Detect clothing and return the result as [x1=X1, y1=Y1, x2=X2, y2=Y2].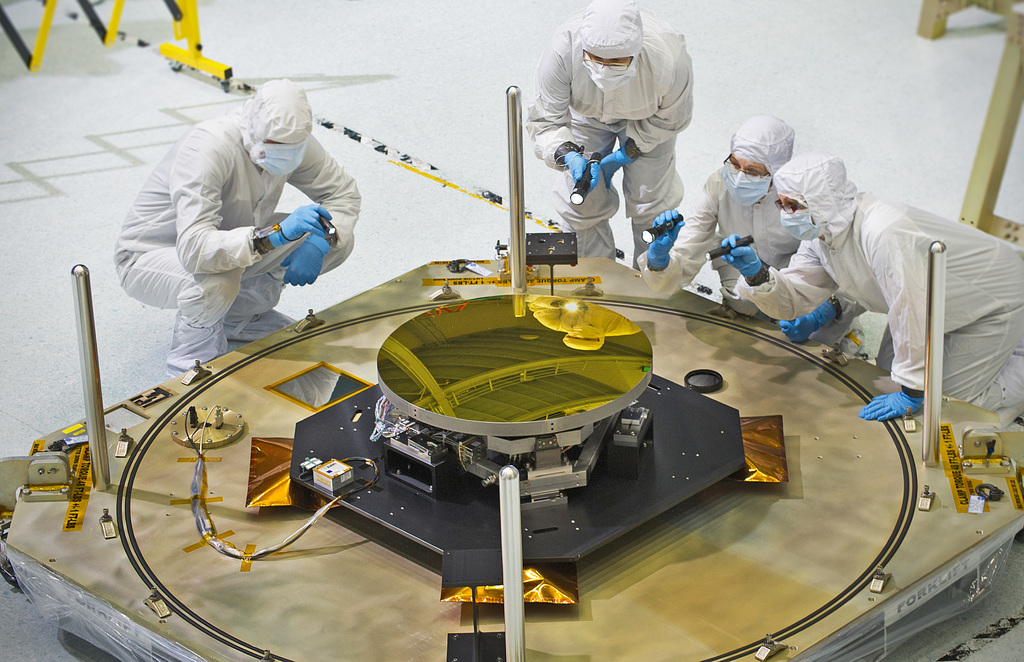
[x1=753, y1=188, x2=1023, y2=442].
